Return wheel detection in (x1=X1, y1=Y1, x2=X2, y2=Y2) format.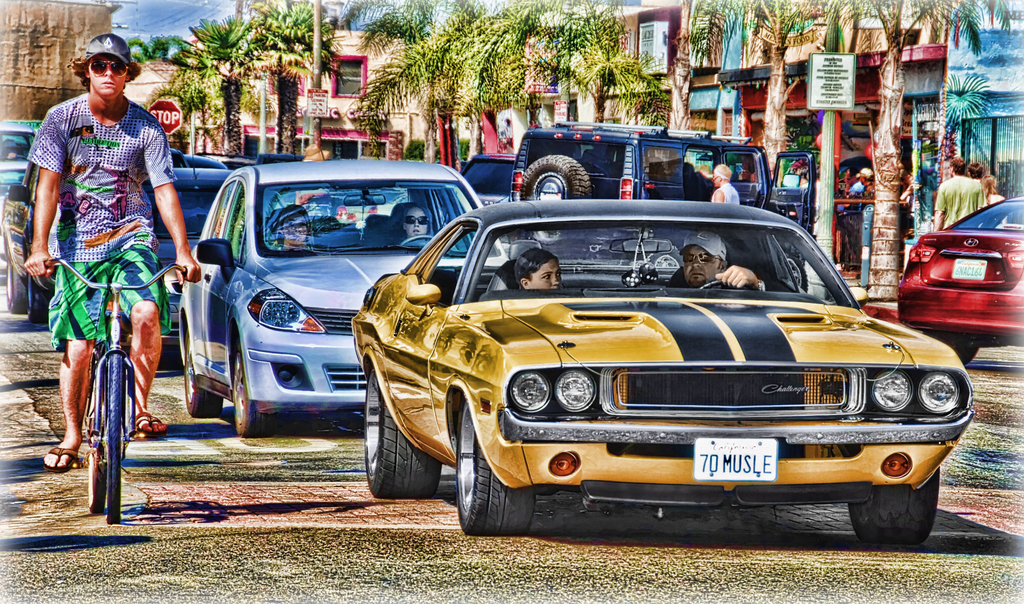
(x1=28, y1=279, x2=51, y2=328).
